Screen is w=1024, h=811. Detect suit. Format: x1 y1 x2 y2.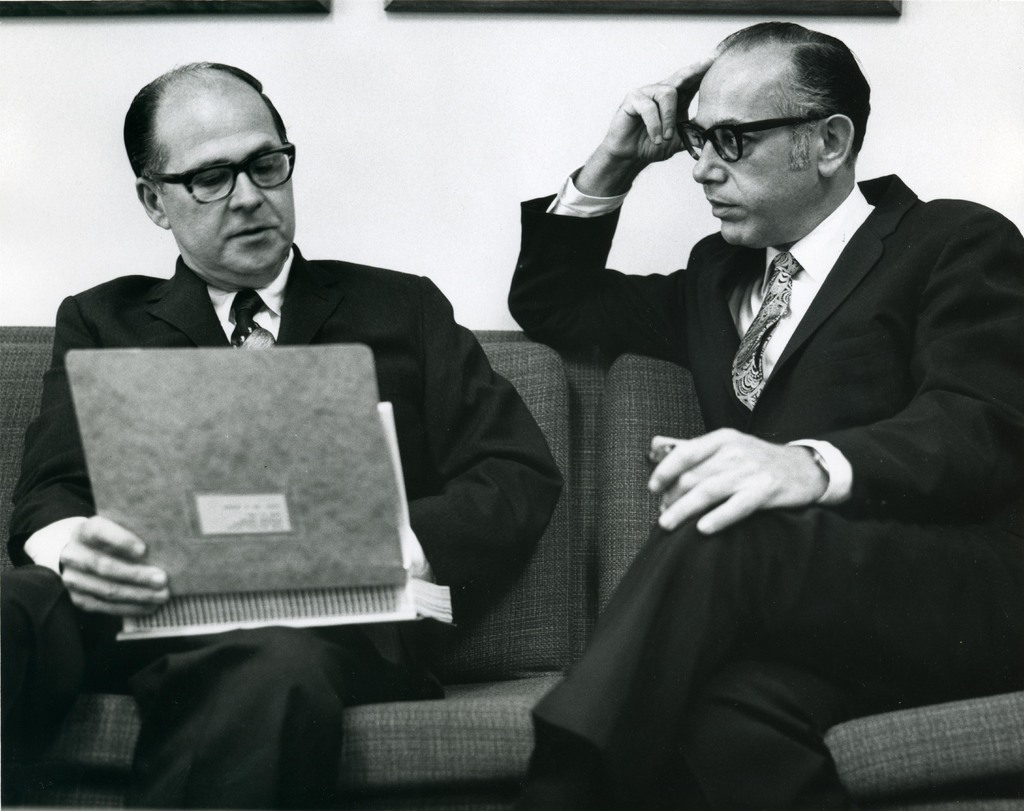
562 57 1012 711.
